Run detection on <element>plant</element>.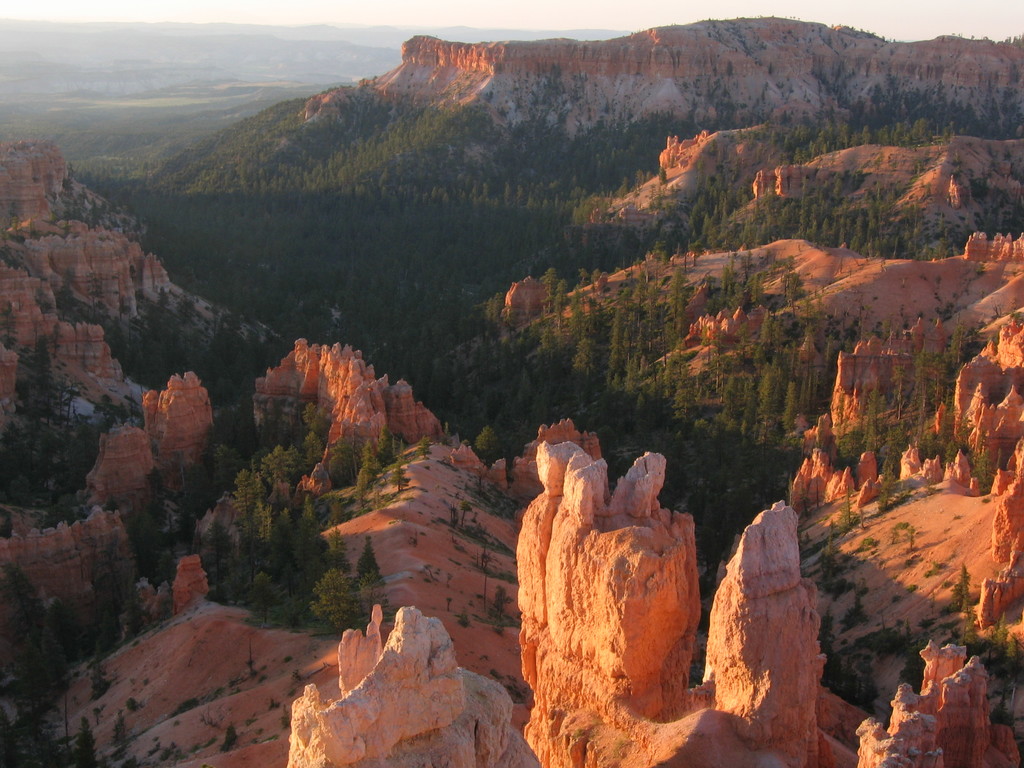
Result: box=[288, 691, 301, 698].
